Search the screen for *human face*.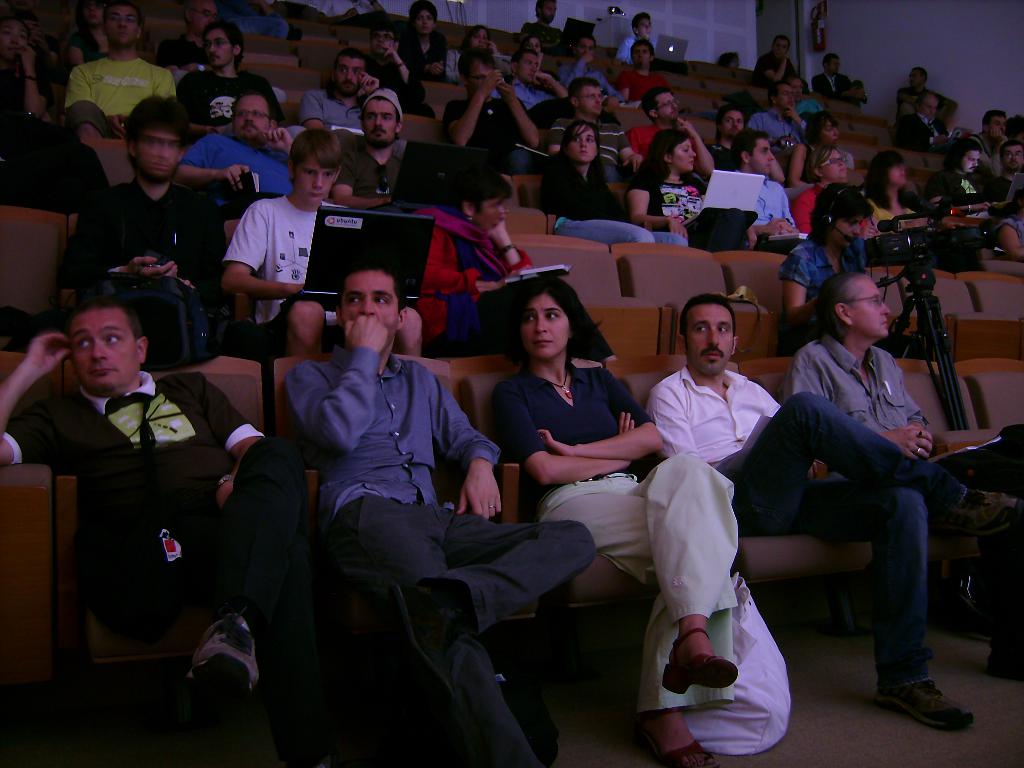
Found at (left=525, top=38, right=541, bottom=54).
